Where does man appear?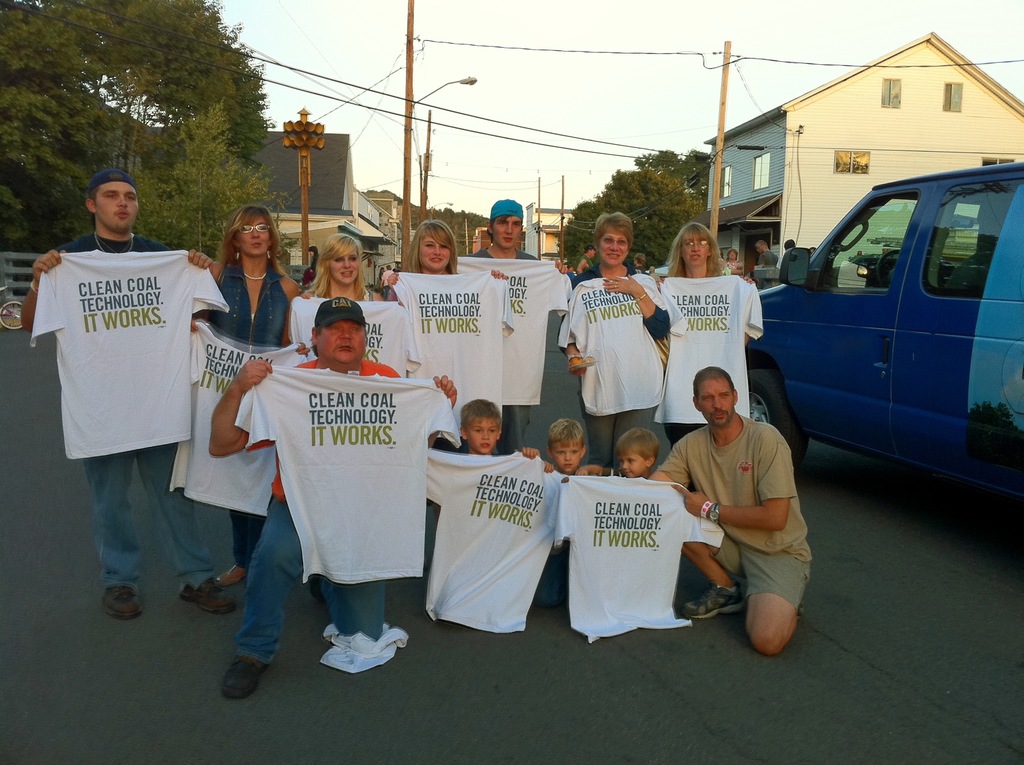
Appears at (left=205, top=295, right=458, bottom=698).
